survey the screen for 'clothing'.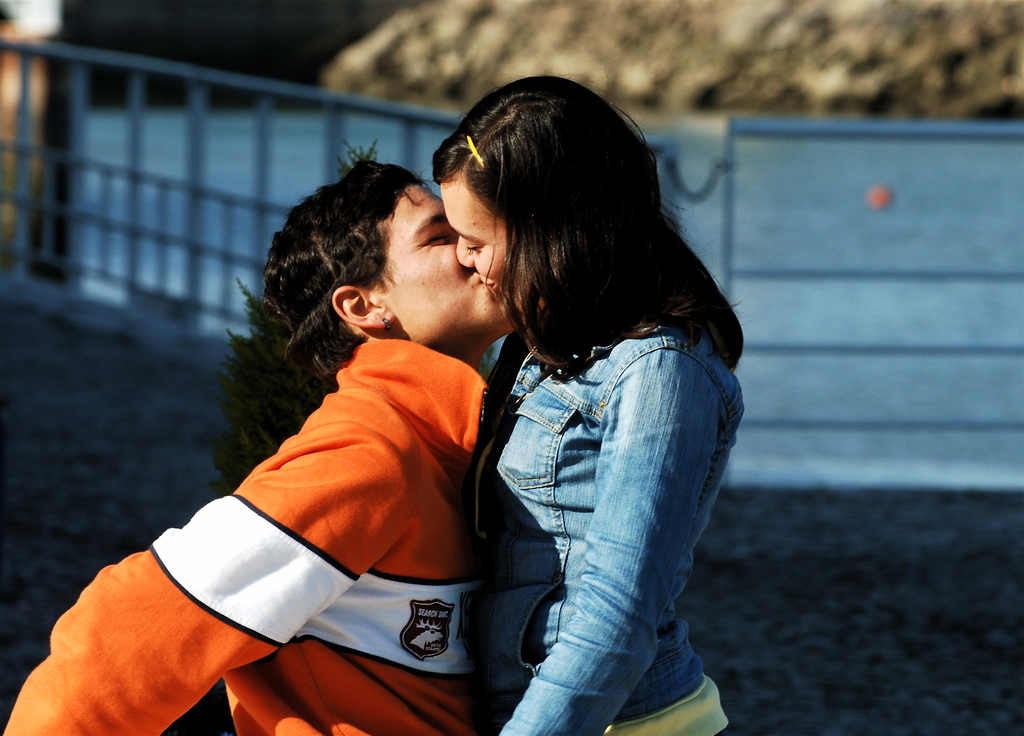
Survey found: Rect(0, 338, 490, 735).
